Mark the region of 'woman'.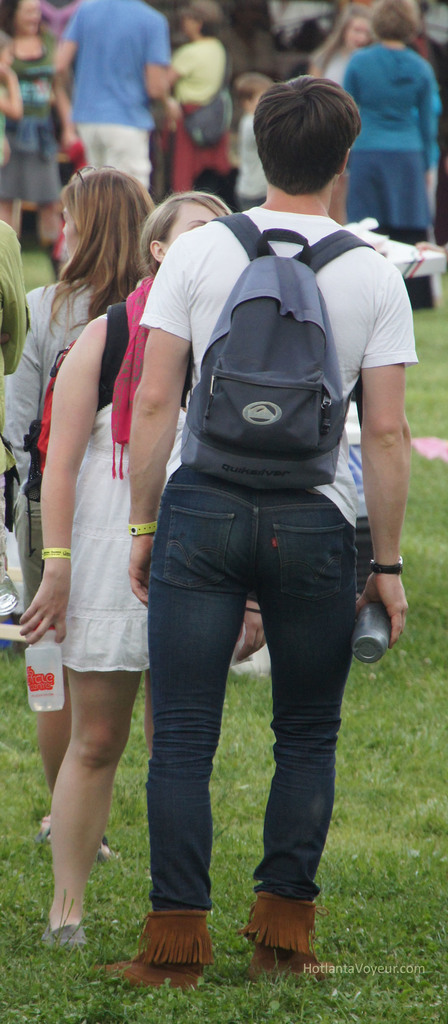
Region: 12, 188, 285, 957.
